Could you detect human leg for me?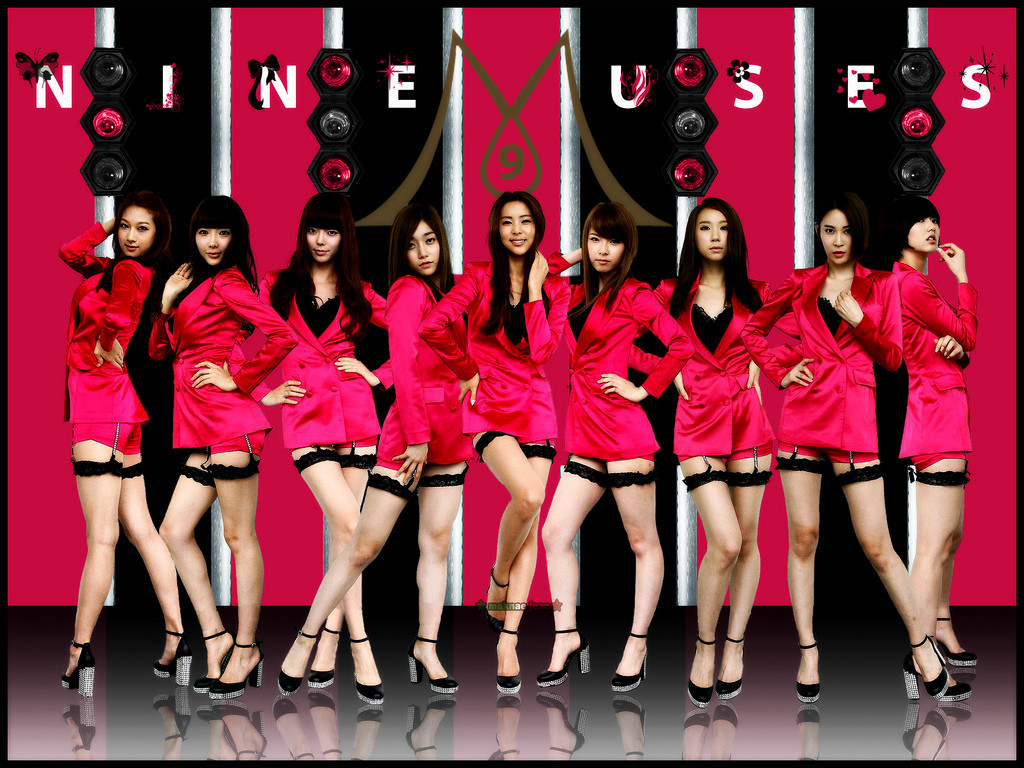
Detection result: BBox(464, 411, 554, 703).
